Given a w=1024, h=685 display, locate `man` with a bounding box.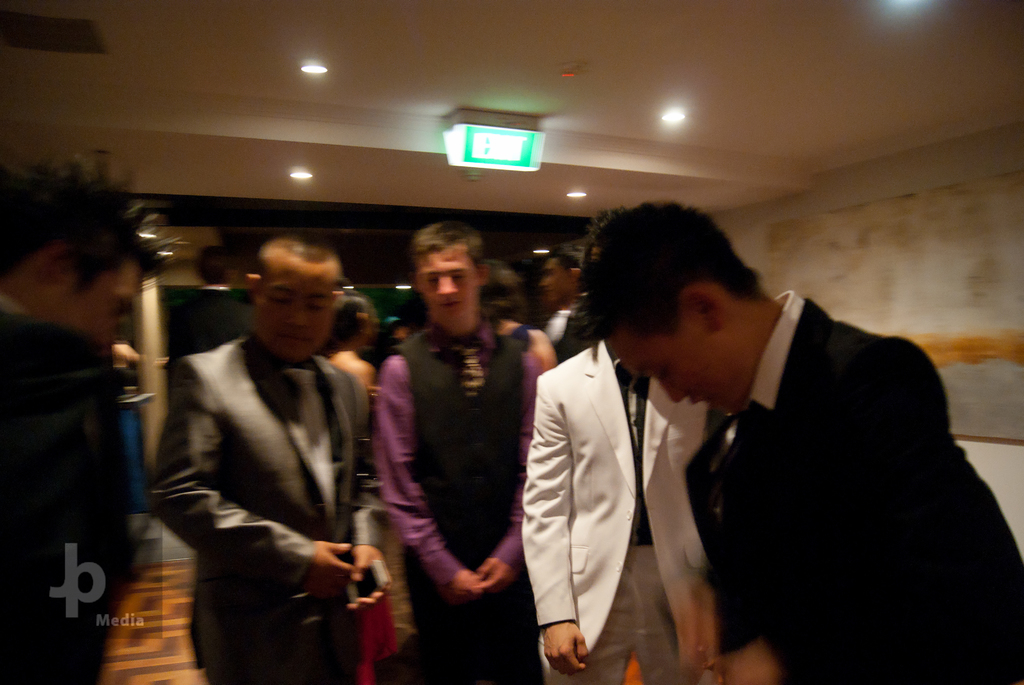
Located: {"x1": 0, "y1": 143, "x2": 190, "y2": 684}.
